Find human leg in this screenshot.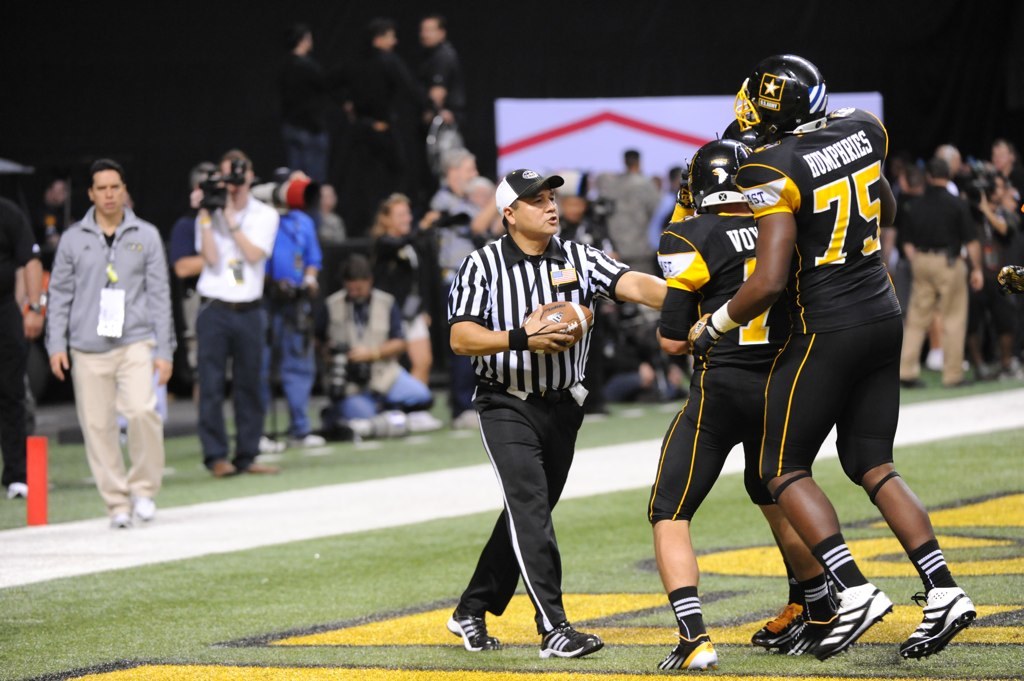
The bounding box for human leg is bbox=[839, 307, 978, 658].
